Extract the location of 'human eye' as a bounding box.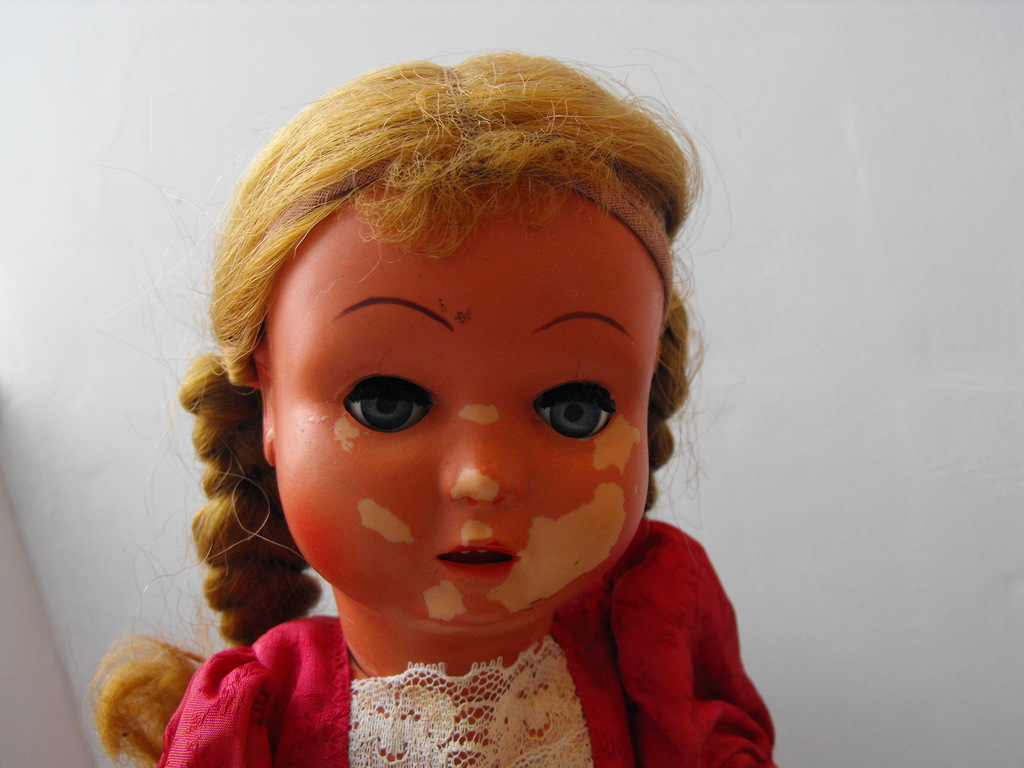
[342, 371, 442, 452].
